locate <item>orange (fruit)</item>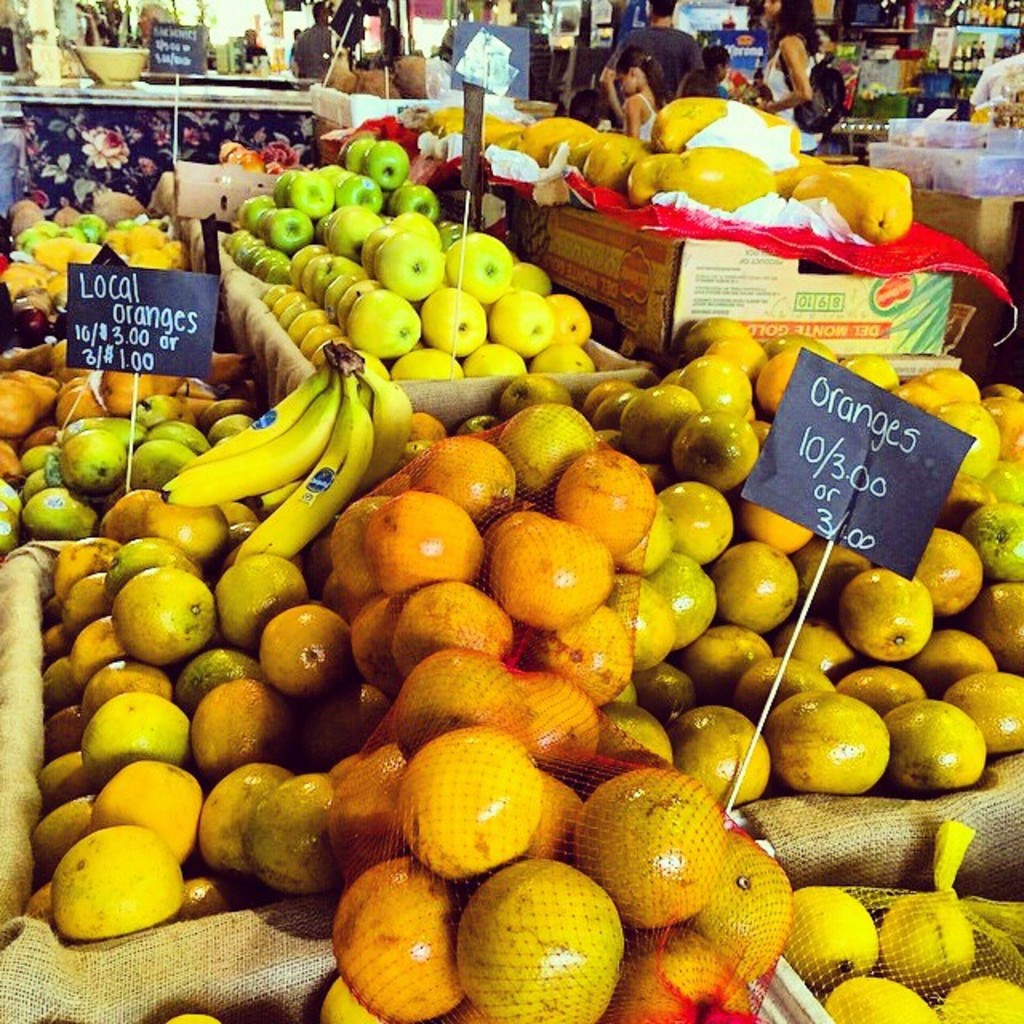
x1=917 y1=525 x2=990 y2=606
